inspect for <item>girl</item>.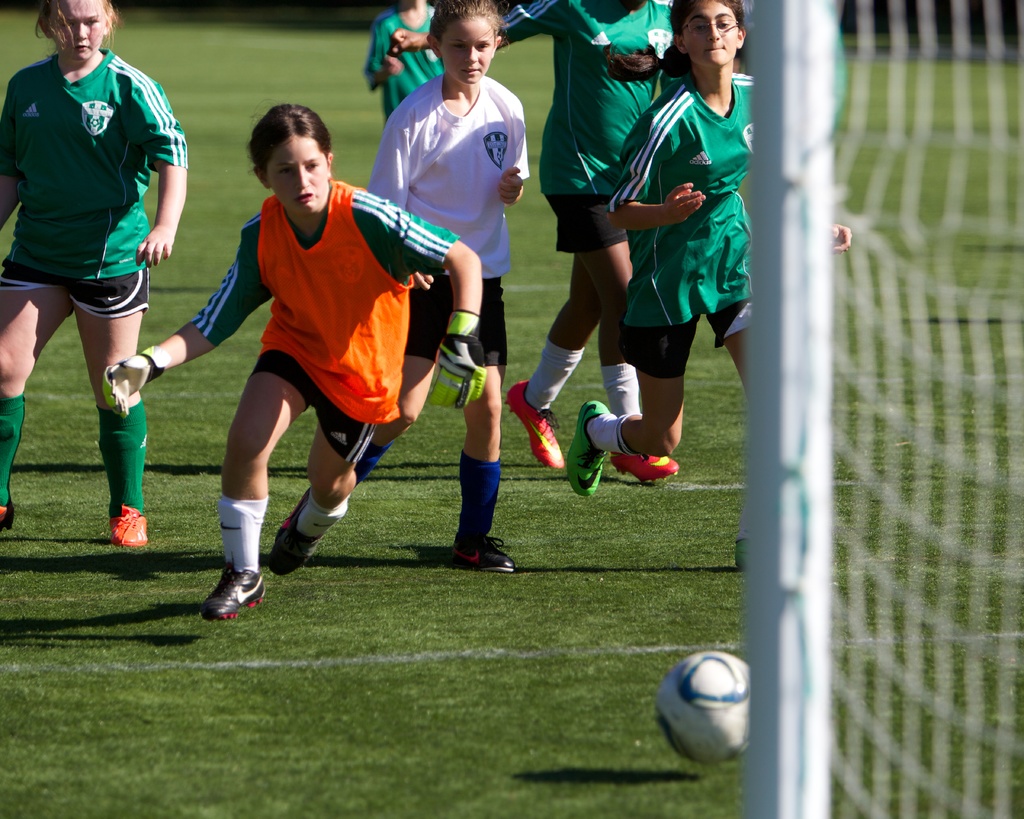
Inspection: locate(371, 0, 532, 576).
